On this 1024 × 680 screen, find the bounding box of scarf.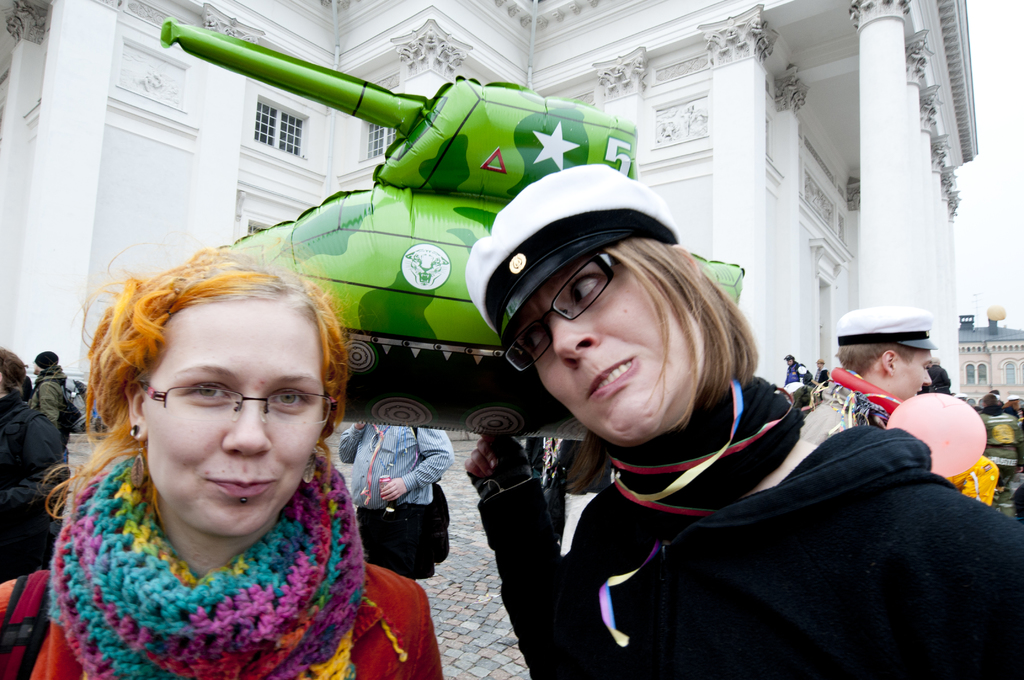
Bounding box: {"x1": 611, "y1": 374, "x2": 800, "y2": 511}.
